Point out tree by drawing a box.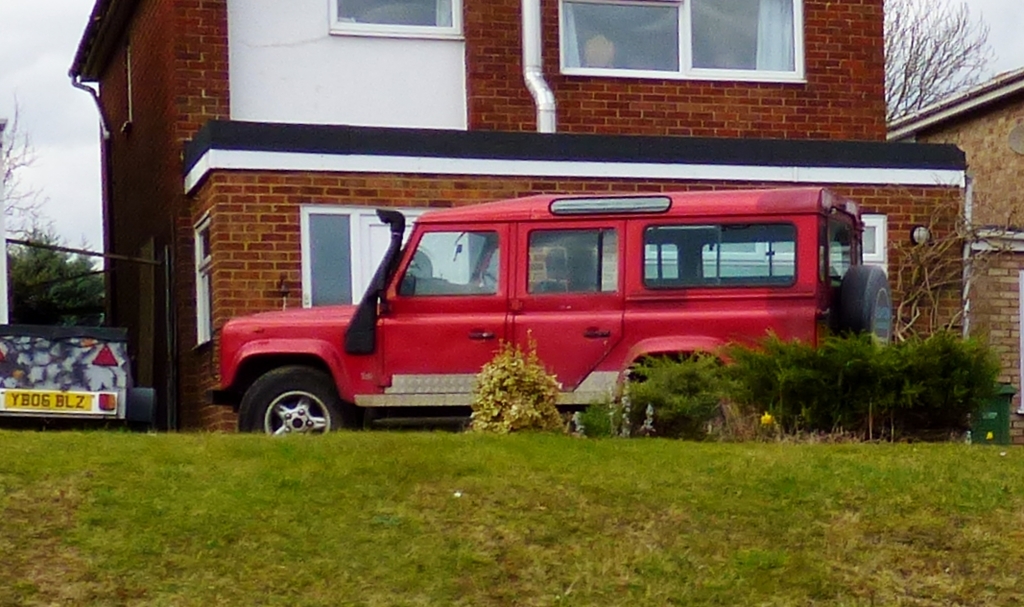
887,0,989,125.
